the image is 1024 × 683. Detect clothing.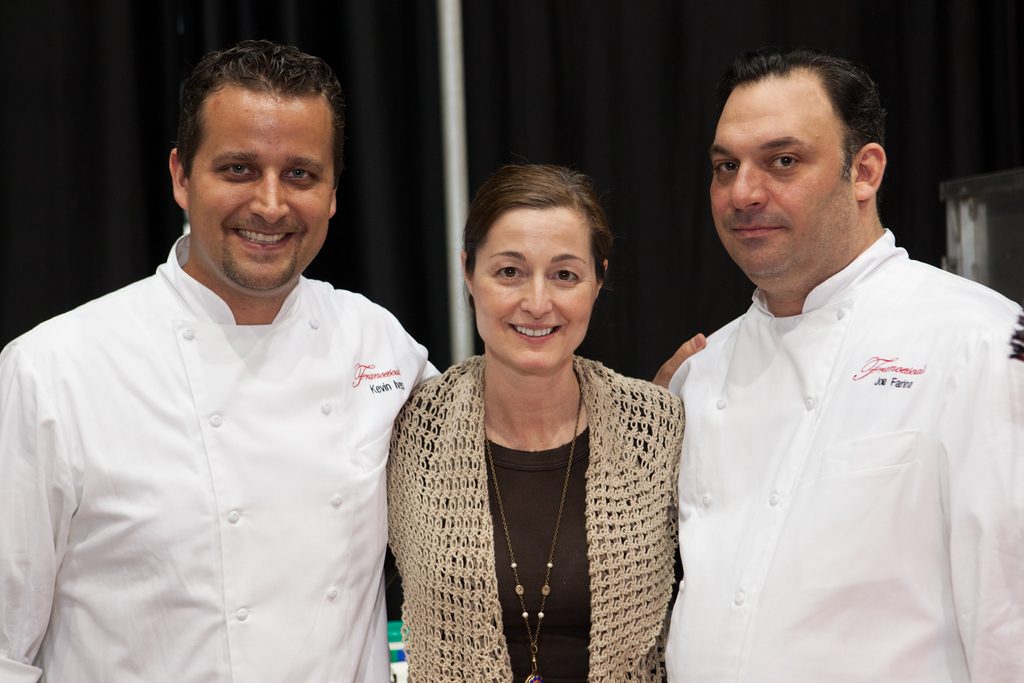
Detection: [0, 234, 436, 682].
